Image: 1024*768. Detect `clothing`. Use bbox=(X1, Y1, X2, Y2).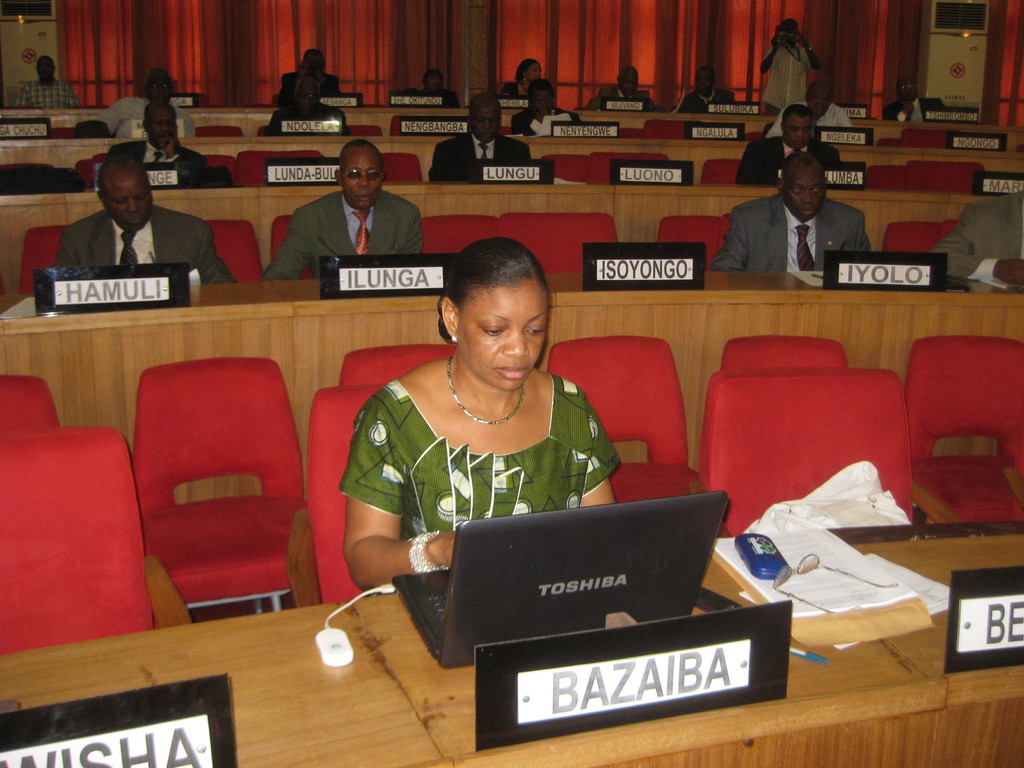
bbox=(276, 64, 341, 101).
